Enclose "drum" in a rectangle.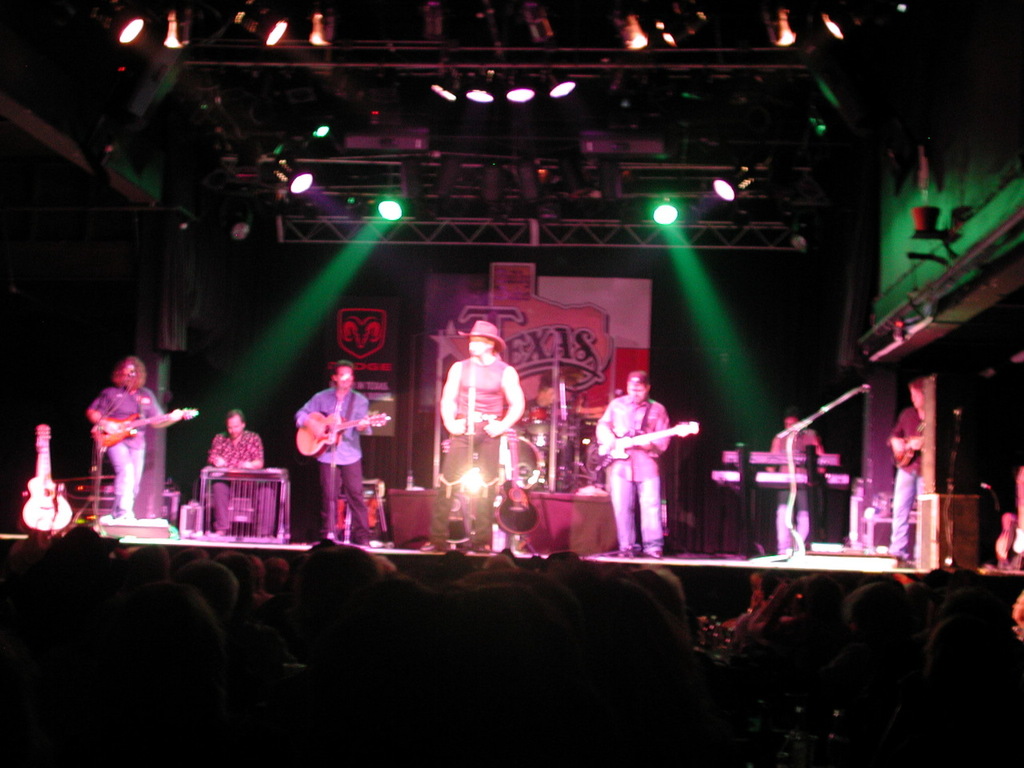
Rect(525, 419, 550, 453).
